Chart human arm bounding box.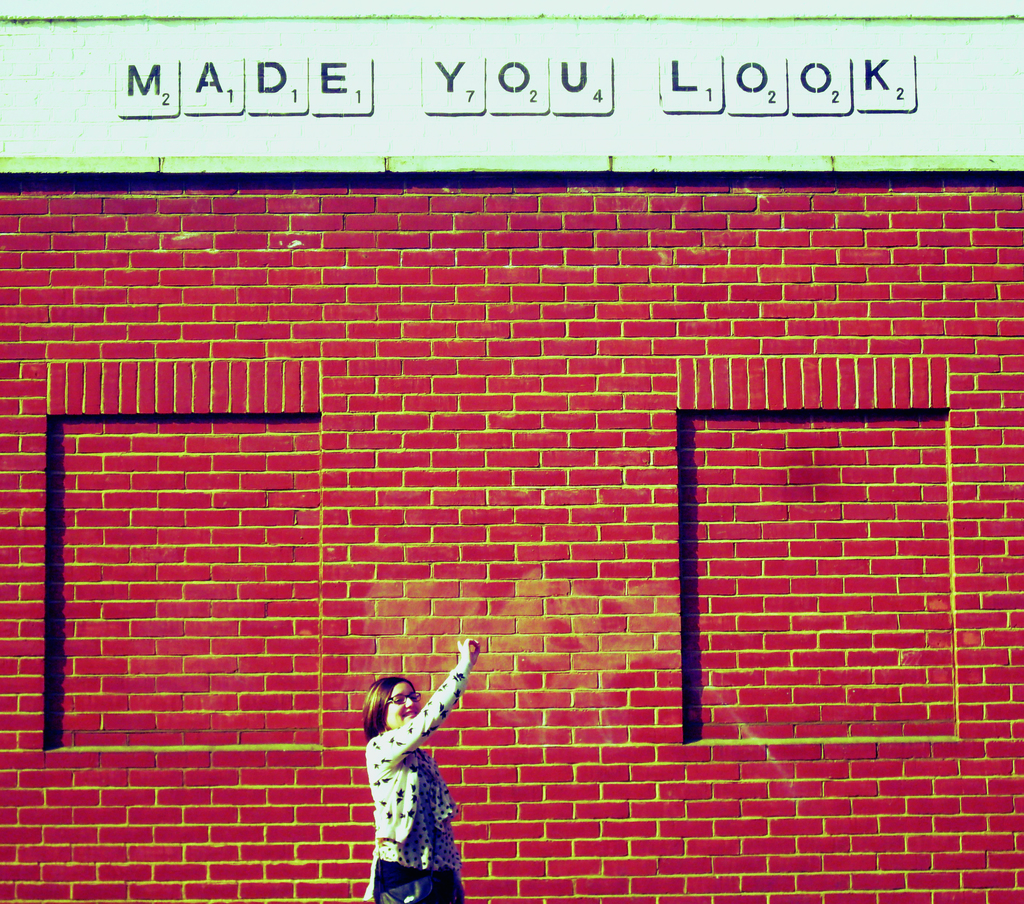
Charted: 375,642,480,767.
